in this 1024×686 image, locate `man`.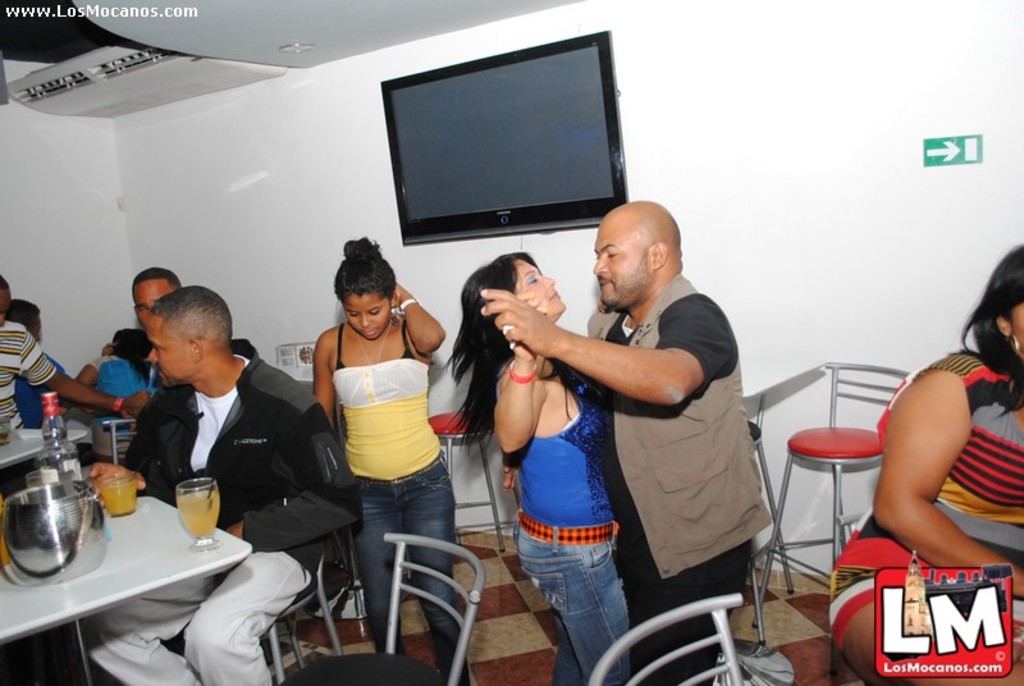
Bounding box: left=78, top=285, right=366, bottom=685.
